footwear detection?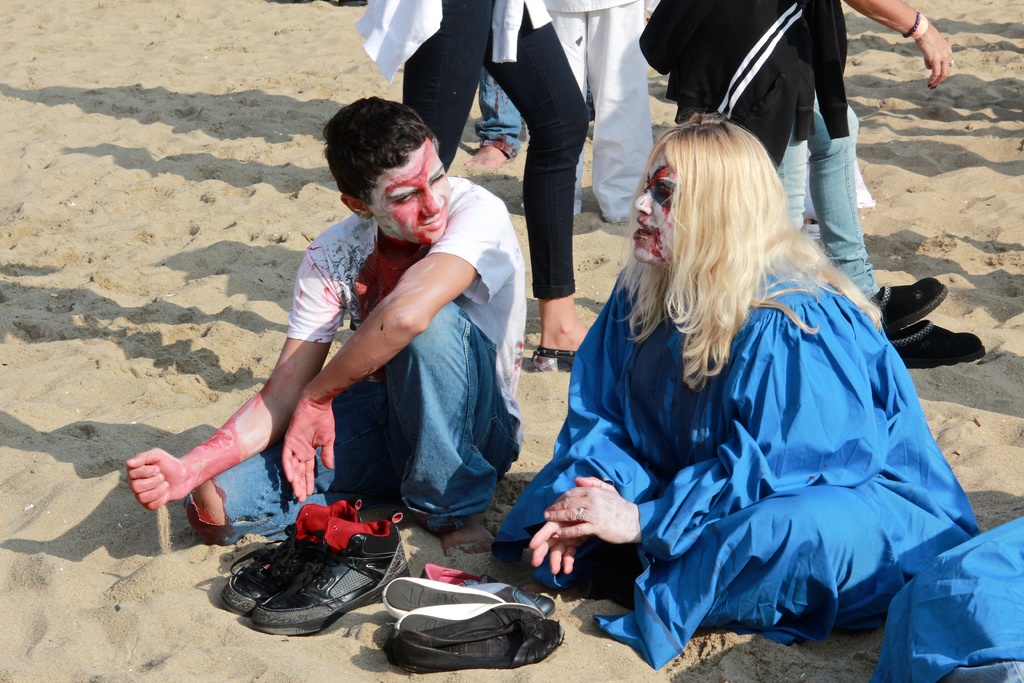
<bbox>397, 597, 548, 632</bbox>
